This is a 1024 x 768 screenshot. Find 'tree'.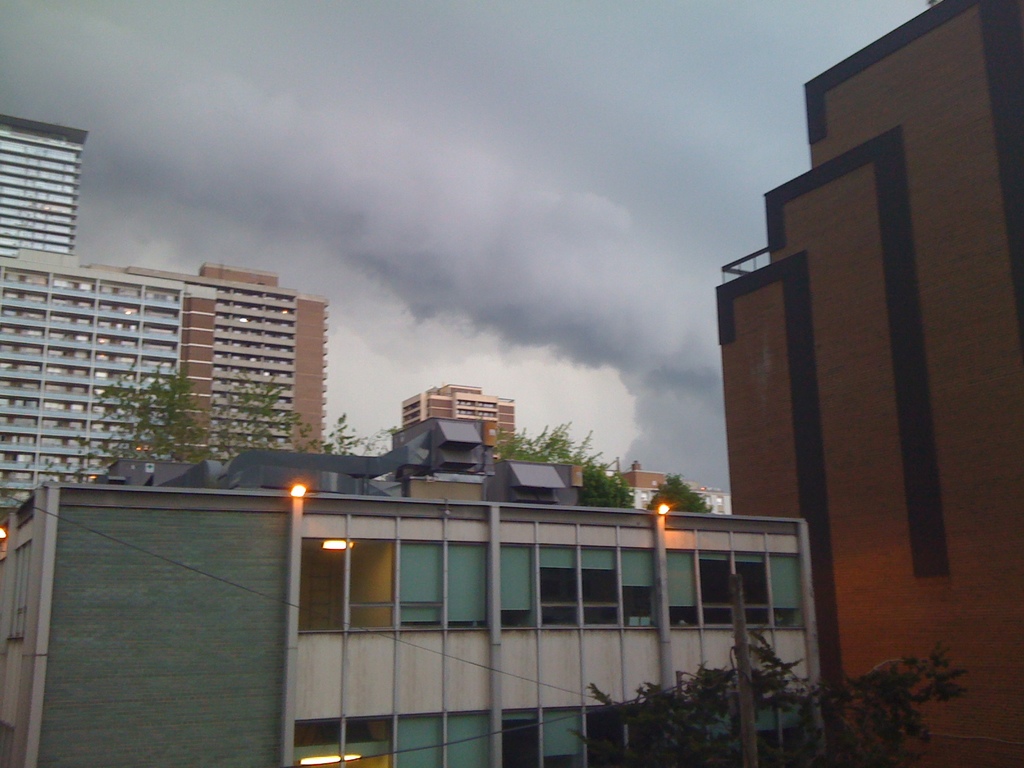
Bounding box: bbox=(556, 620, 966, 767).
